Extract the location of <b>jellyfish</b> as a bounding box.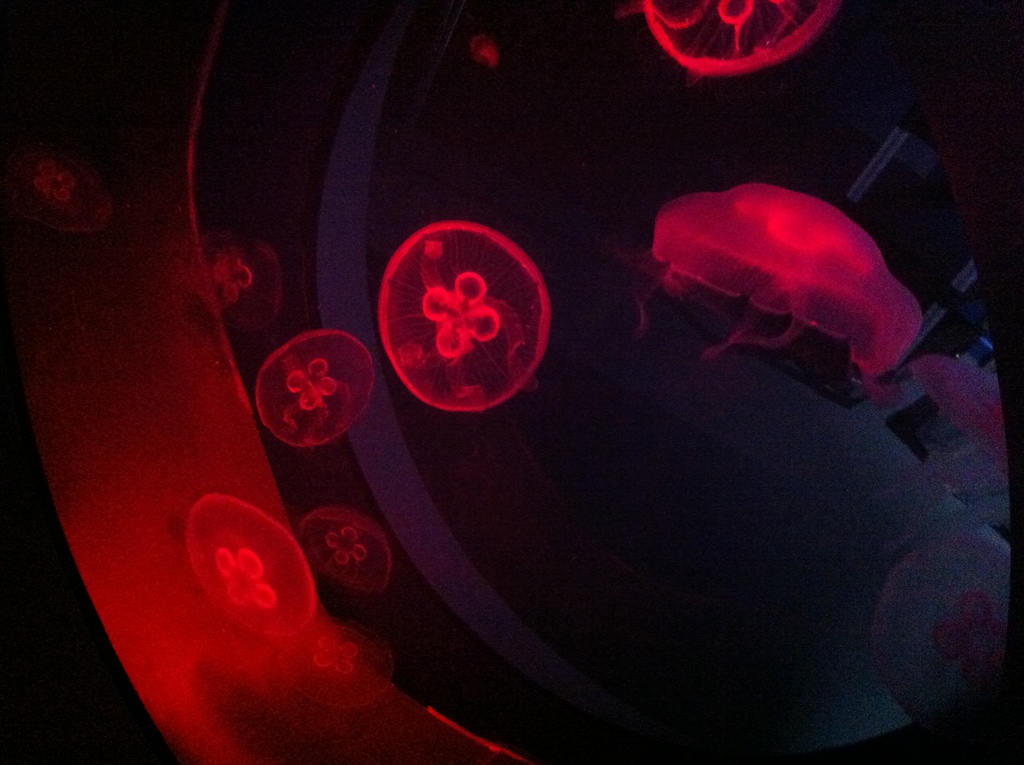
rect(257, 335, 380, 449).
